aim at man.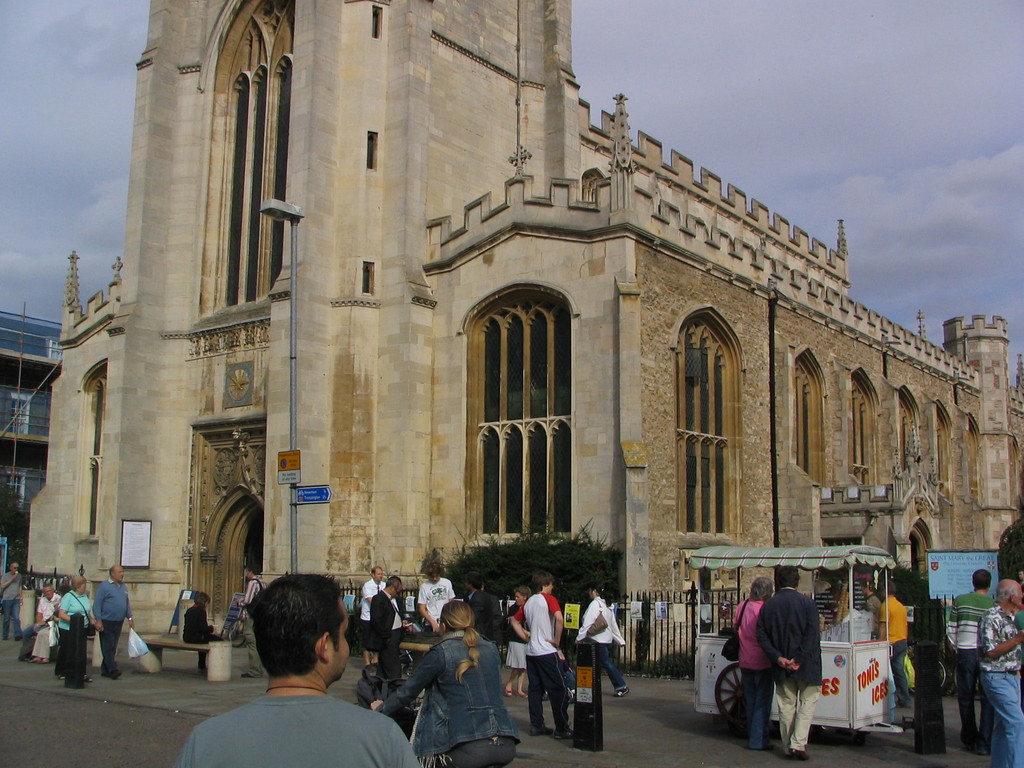
Aimed at box(0, 559, 23, 636).
